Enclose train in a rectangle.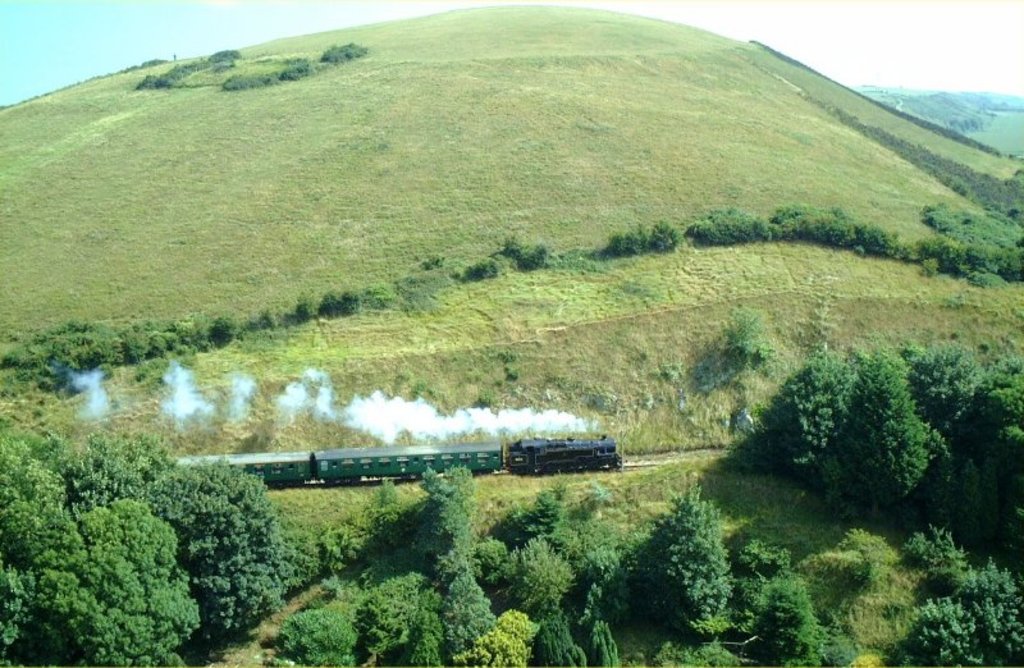
[left=173, top=430, right=626, bottom=488].
